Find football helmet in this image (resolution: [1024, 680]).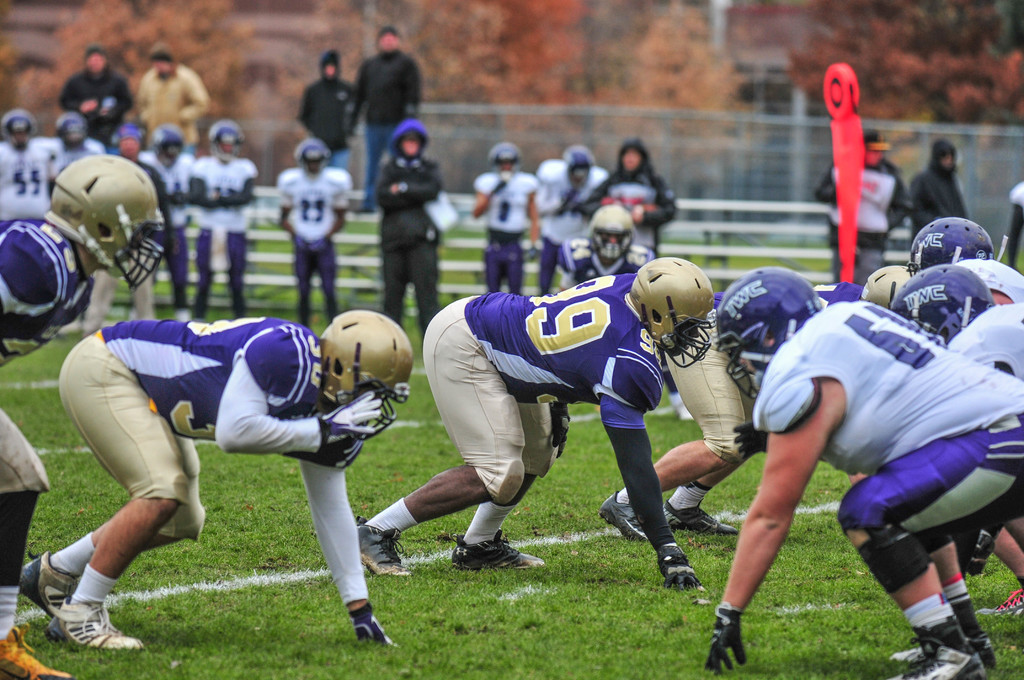
[297, 144, 333, 175].
